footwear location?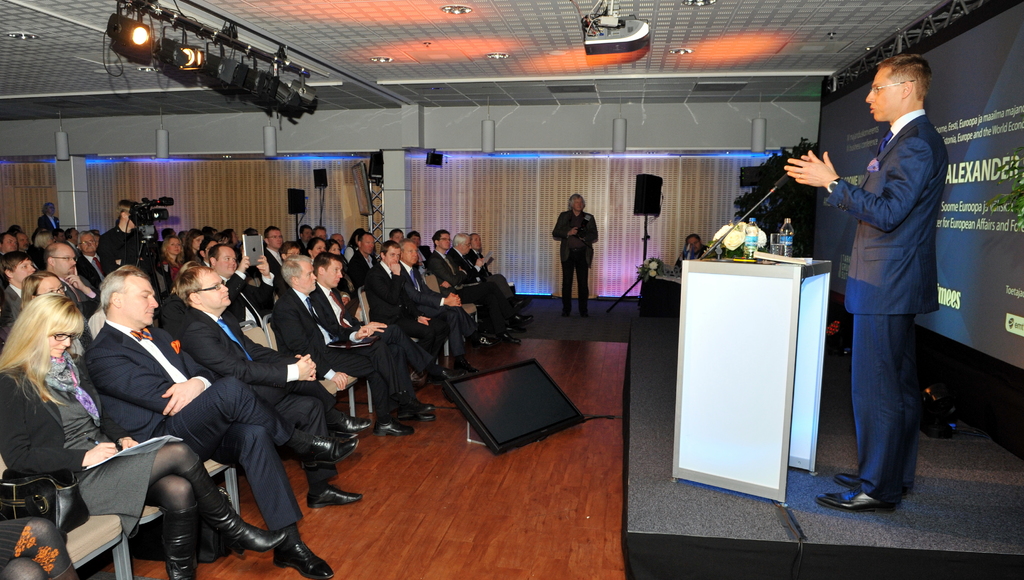
locate(308, 487, 366, 505)
